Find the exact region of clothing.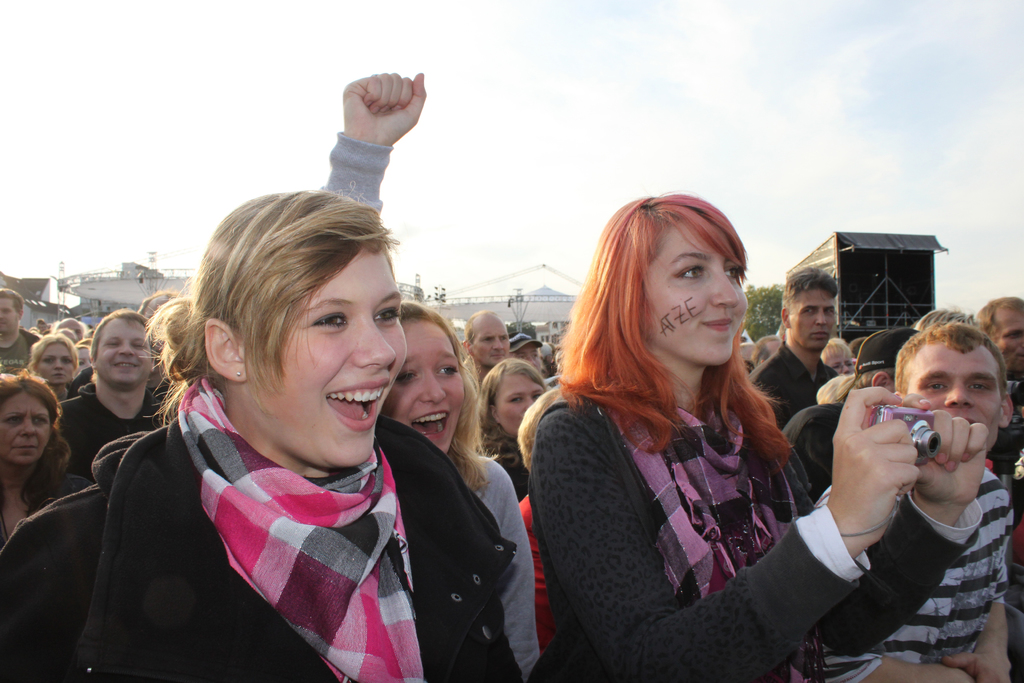
Exact region: Rect(8, 482, 91, 682).
